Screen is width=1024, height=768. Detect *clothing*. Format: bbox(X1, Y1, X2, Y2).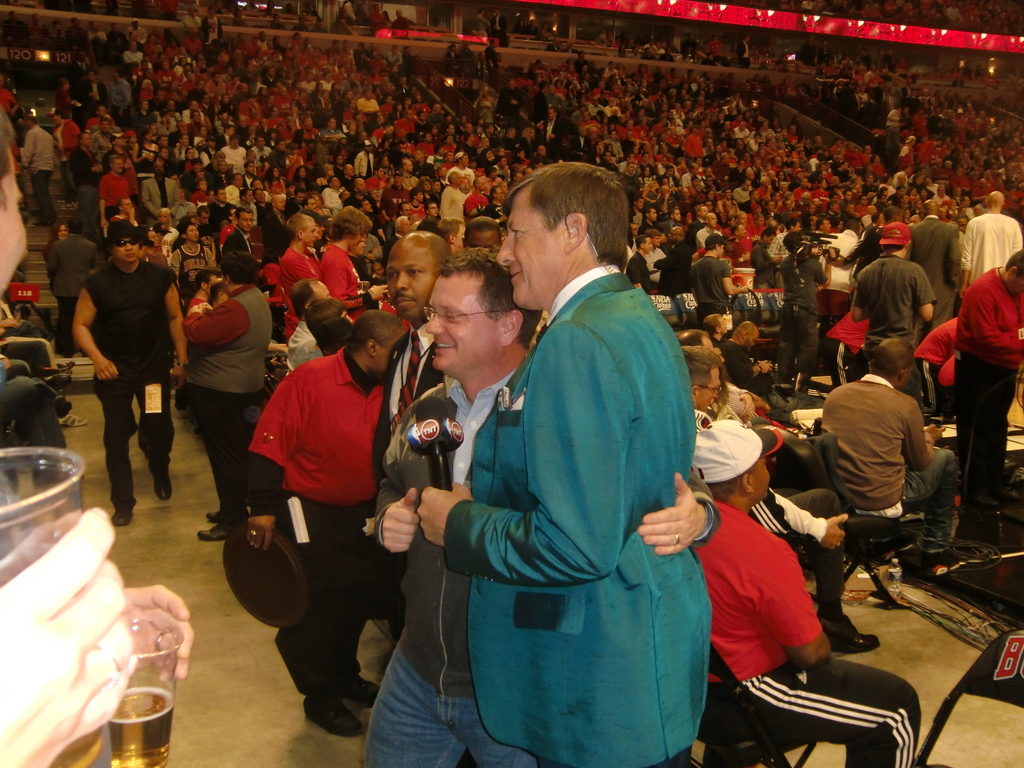
bbox(111, 77, 138, 132).
